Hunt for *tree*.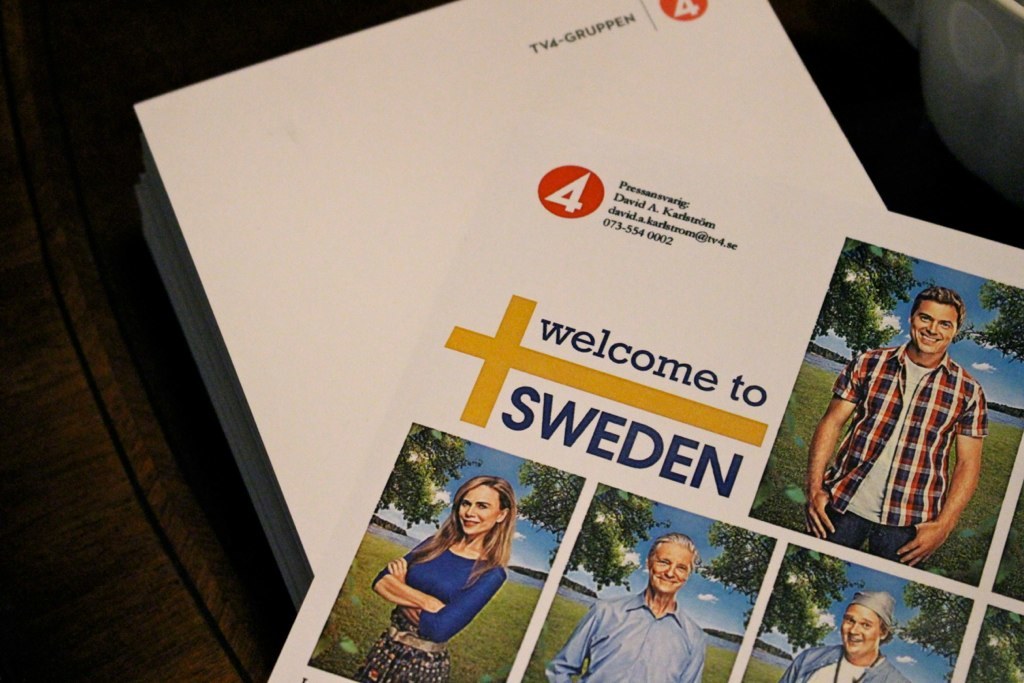
Hunted down at [967,600,1023,682].
